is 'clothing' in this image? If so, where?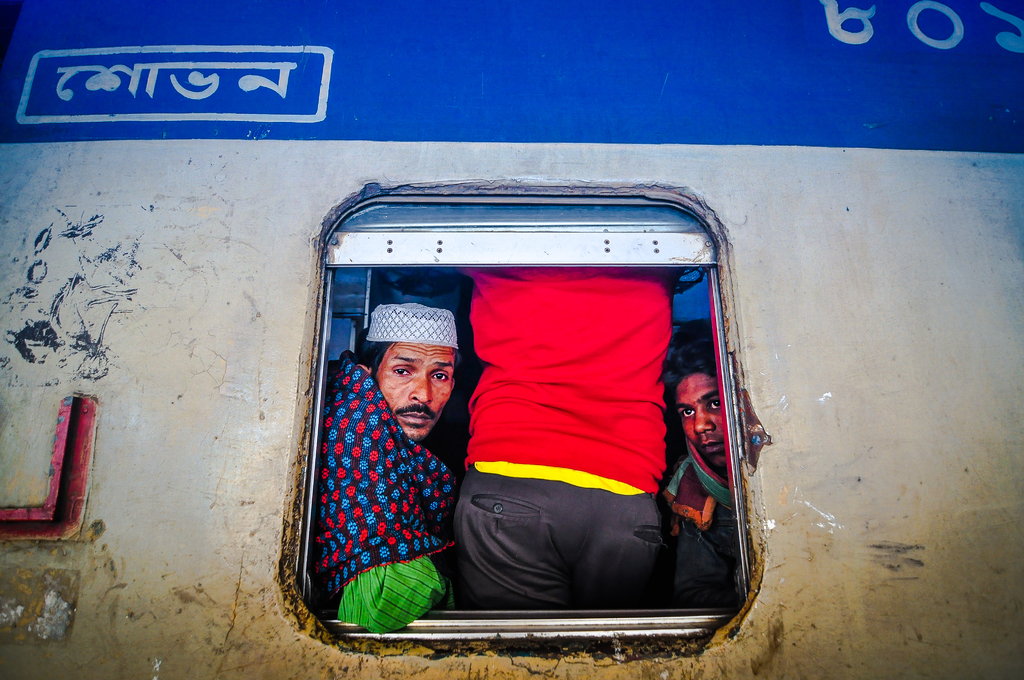
Yes, at pyautogui.locateOnScreen(665, 445, 737, 587).
